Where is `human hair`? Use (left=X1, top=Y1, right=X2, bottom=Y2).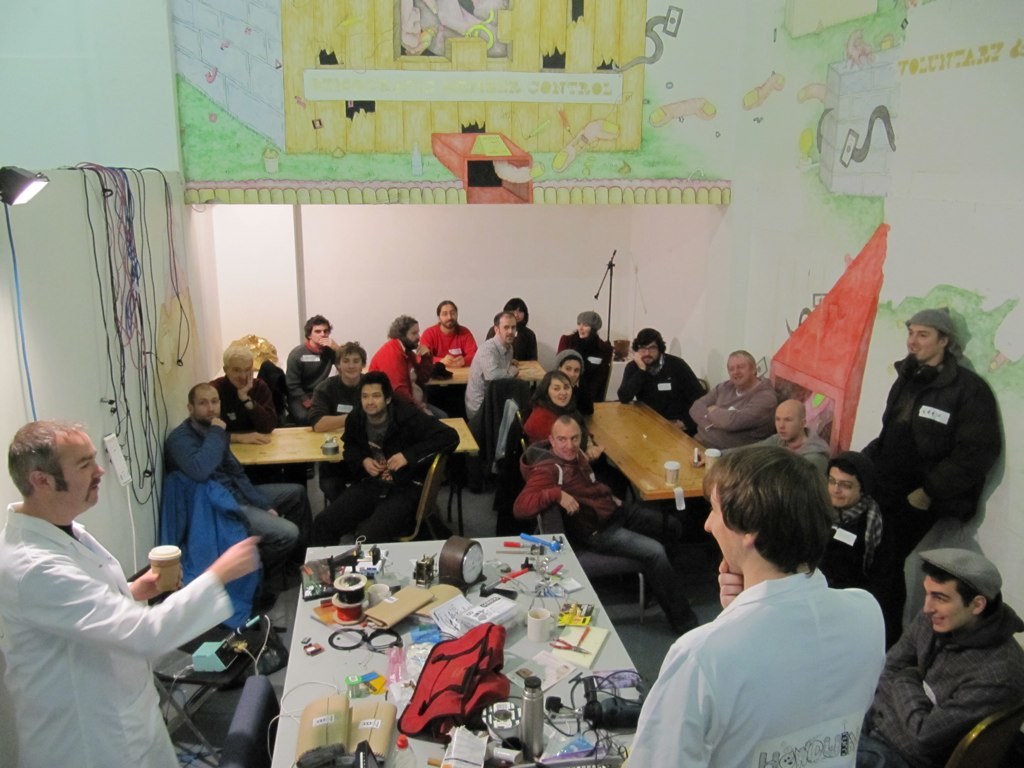
(left=551, top=414, right=572, bottom=436).
